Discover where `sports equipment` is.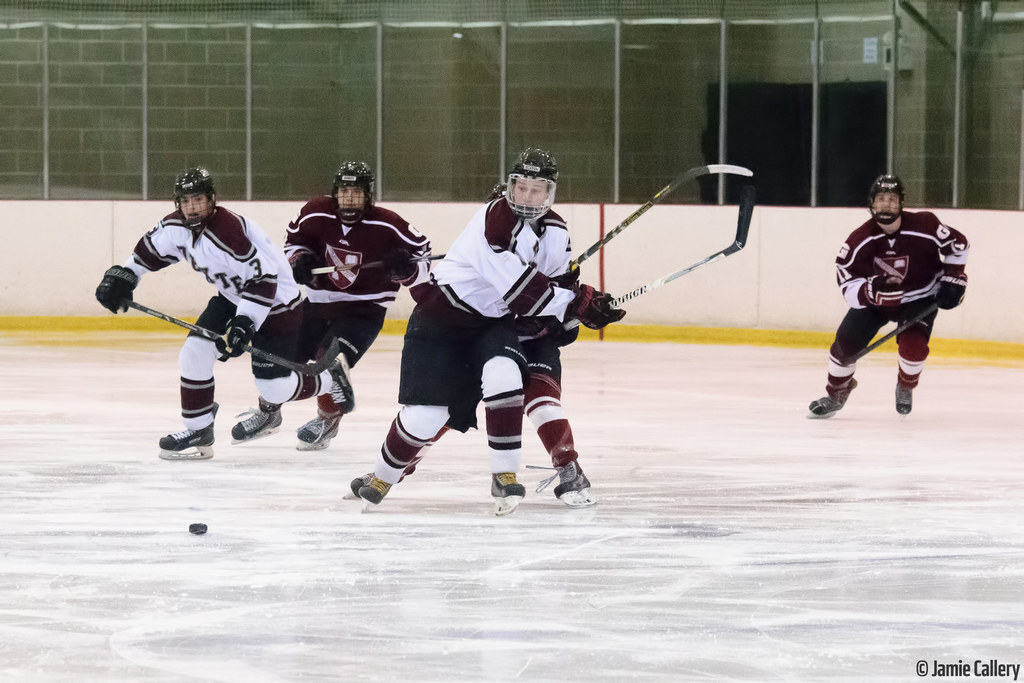
Discovered at left=892, top=380, right=912, bottom=417.
